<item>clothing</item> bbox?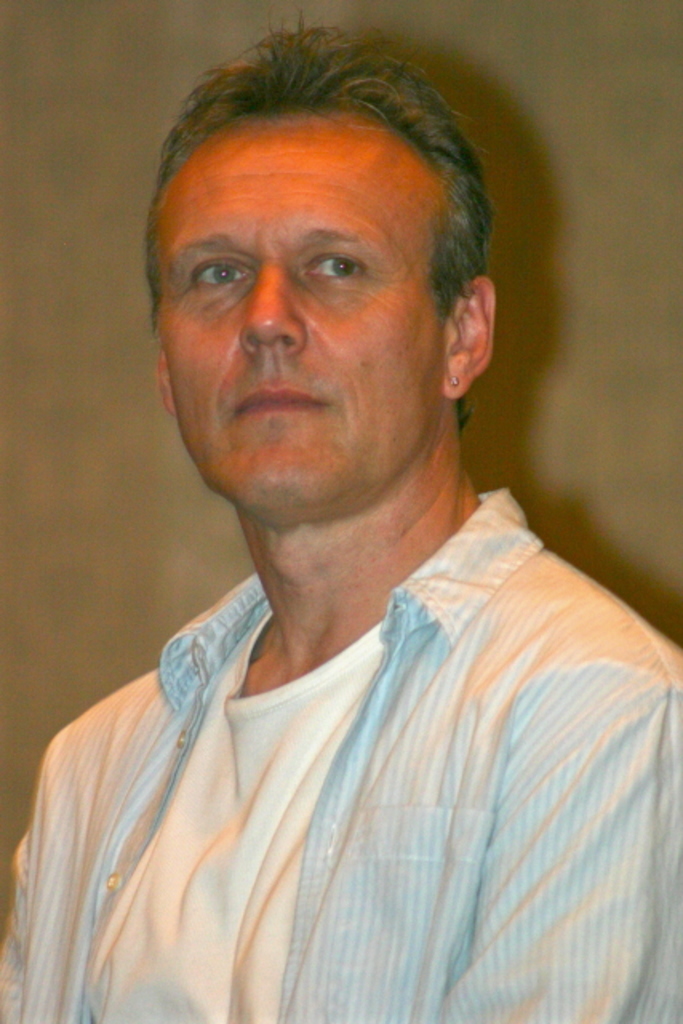
locate(26, 571, 667, 1010)
